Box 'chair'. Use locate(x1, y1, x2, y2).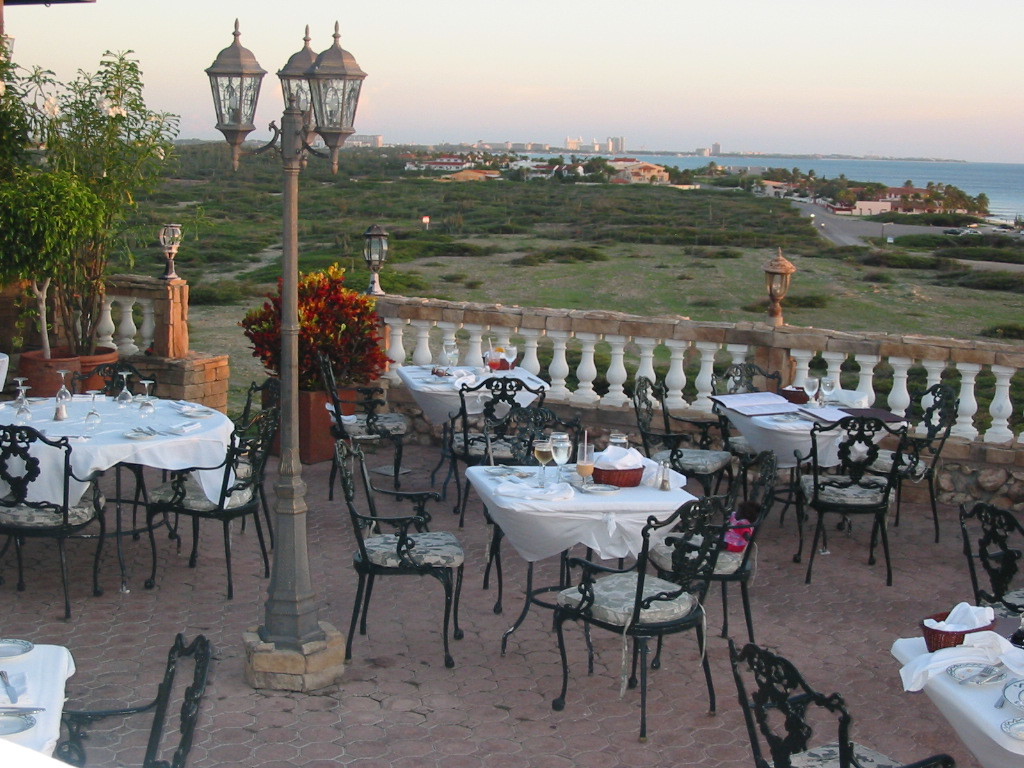
locate(67, 362, 155, 526).
